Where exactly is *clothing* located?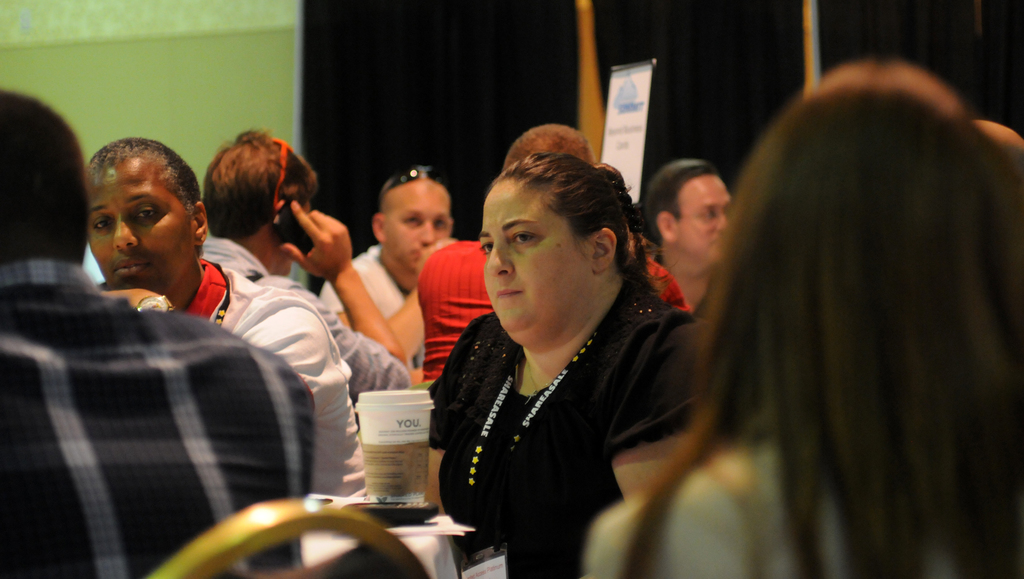
Its bounding box is select_region(1, 249, 320, 577).
